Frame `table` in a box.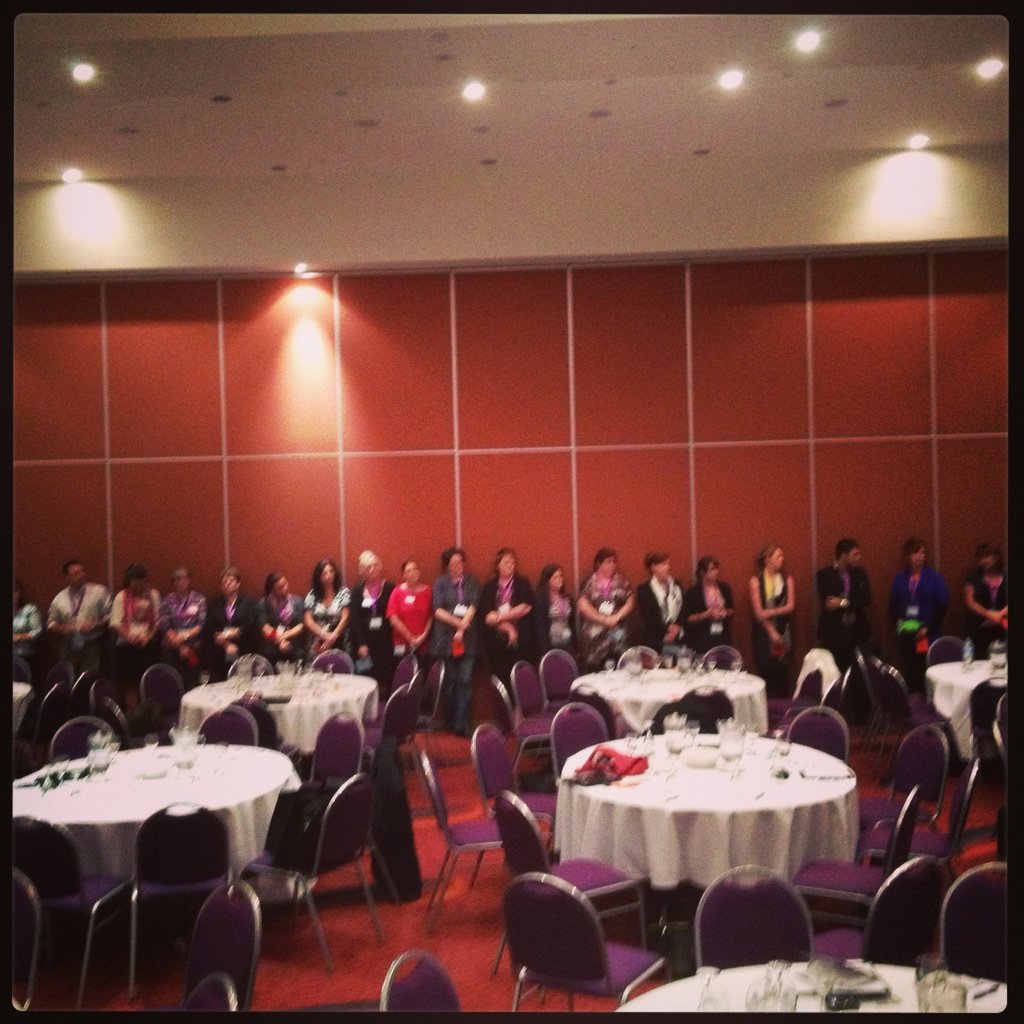
locate(14, 745, 308, 884).
